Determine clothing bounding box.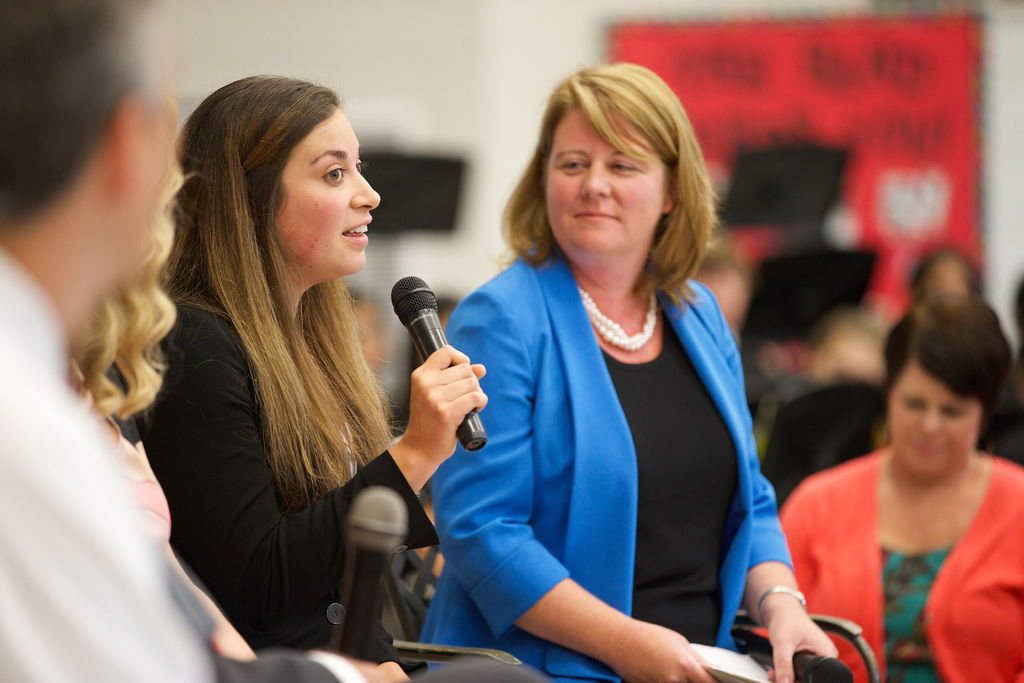
Determined: rect(141, 298, 447, 677).
